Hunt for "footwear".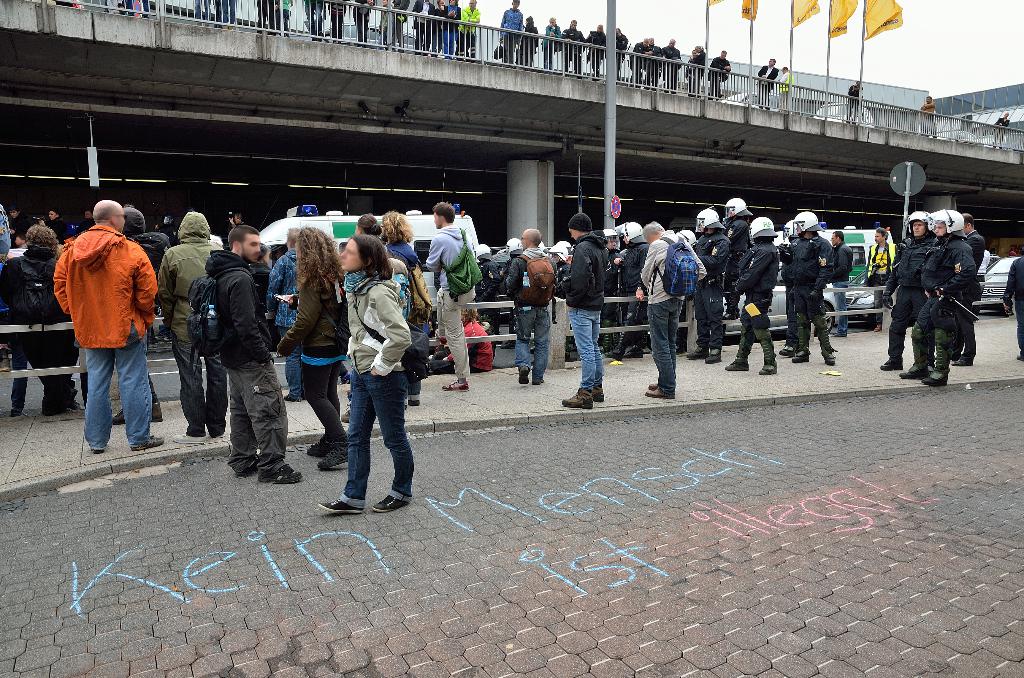
Hunted down at Rect(952, 357, 971, 366).
